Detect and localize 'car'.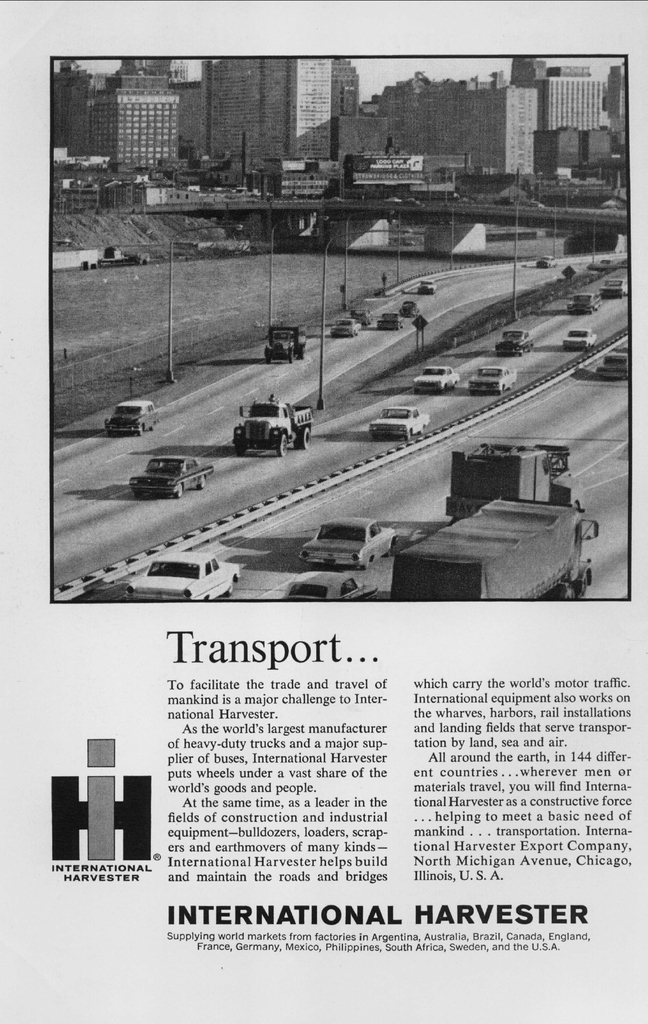
Localized at 411, 364, 462, 394.
